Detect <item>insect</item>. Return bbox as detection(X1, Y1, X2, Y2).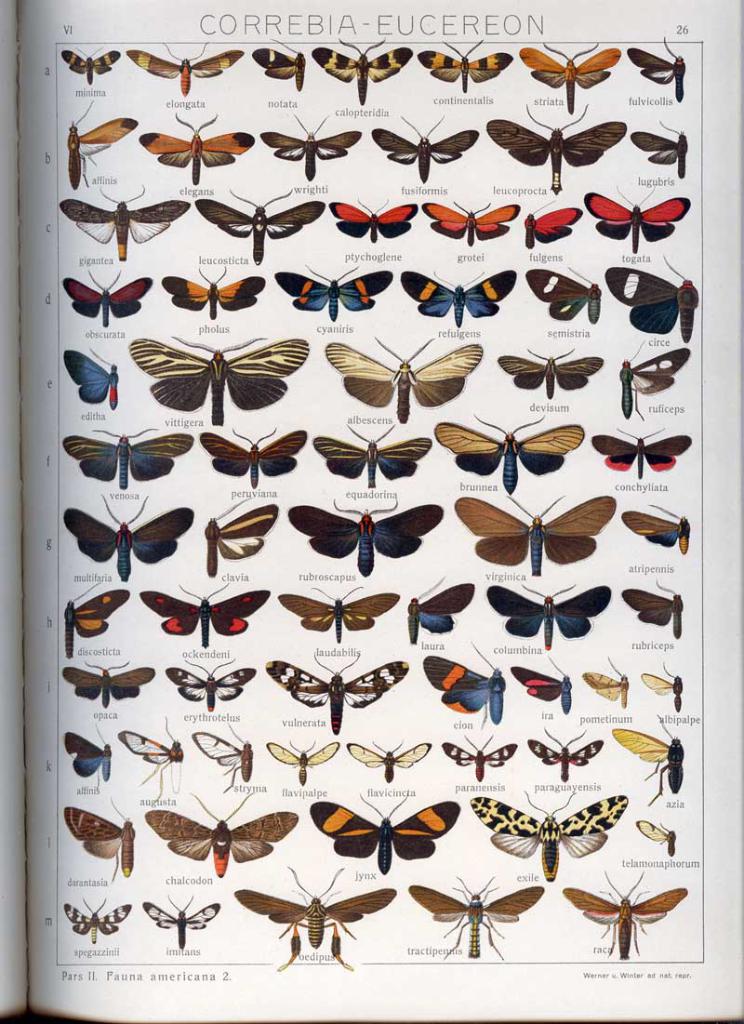
detection(267, 657, 408, 732).
